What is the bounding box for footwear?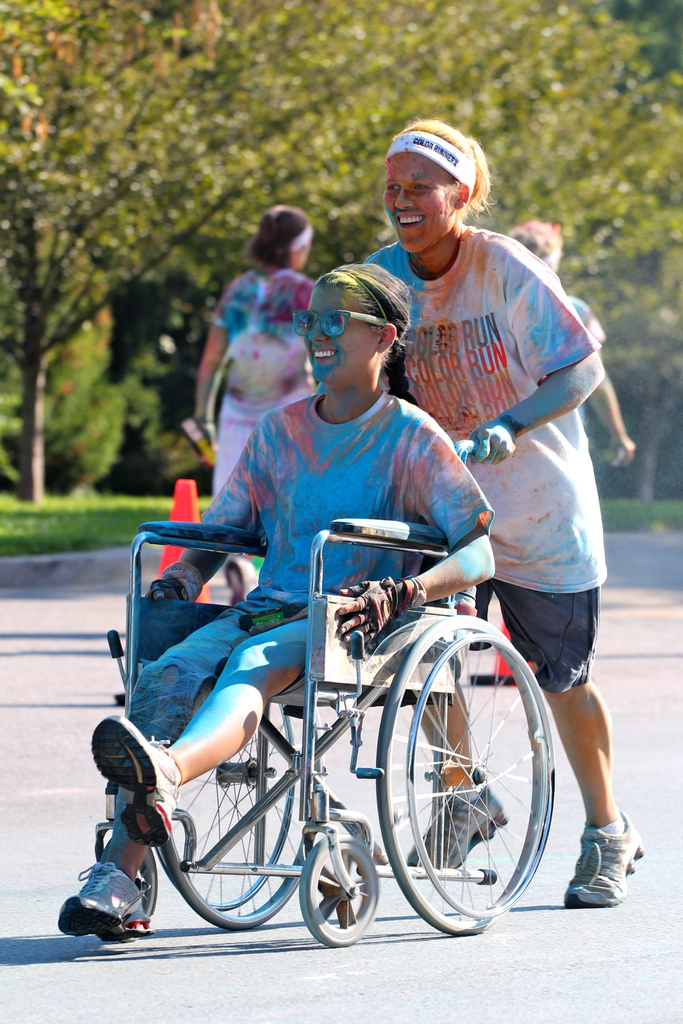
{"left": 423, "top": 765, "right": 510, "bottom": 869}.
